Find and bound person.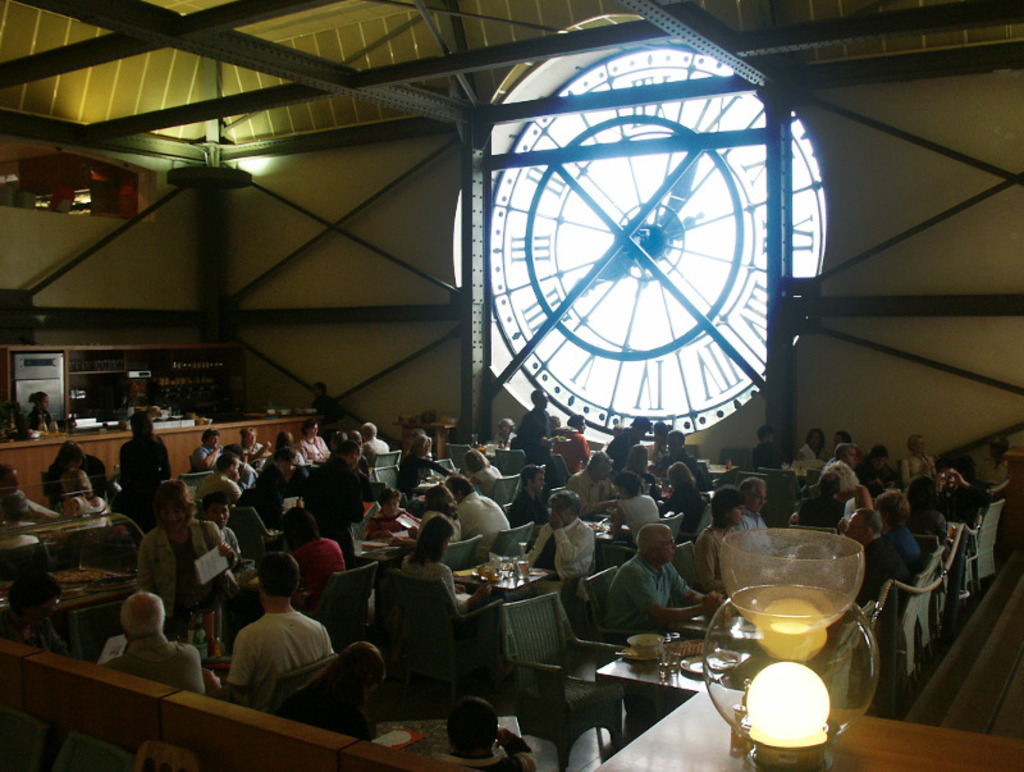
Bound: <region>311, 380, 349, 426</region>.
